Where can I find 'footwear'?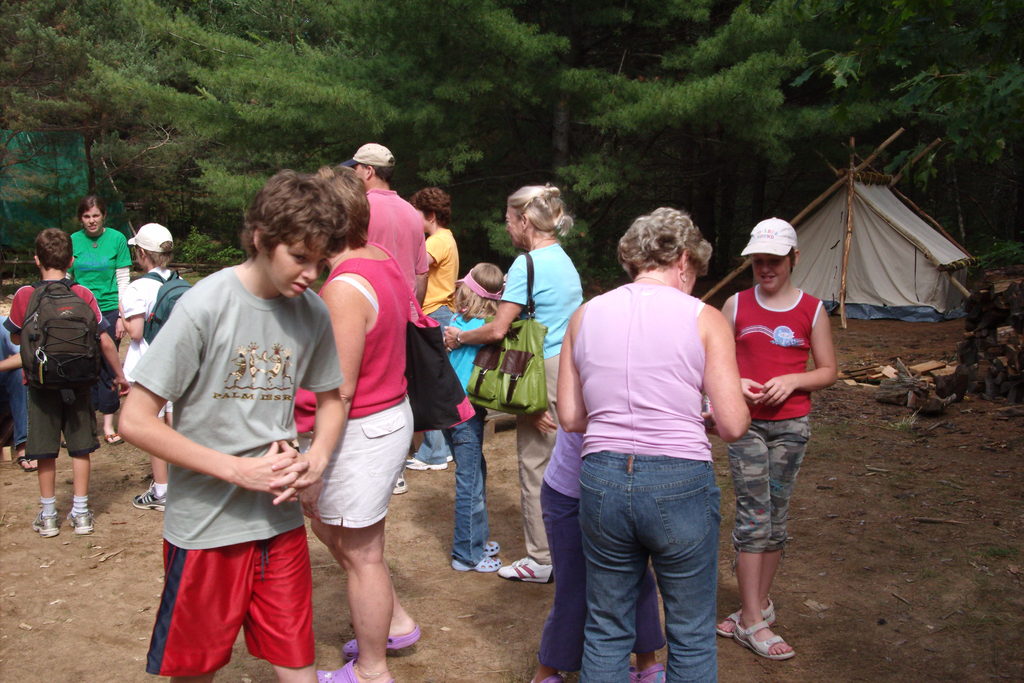
You can find it at [left=71, top=506, right=90, bottom=534].
